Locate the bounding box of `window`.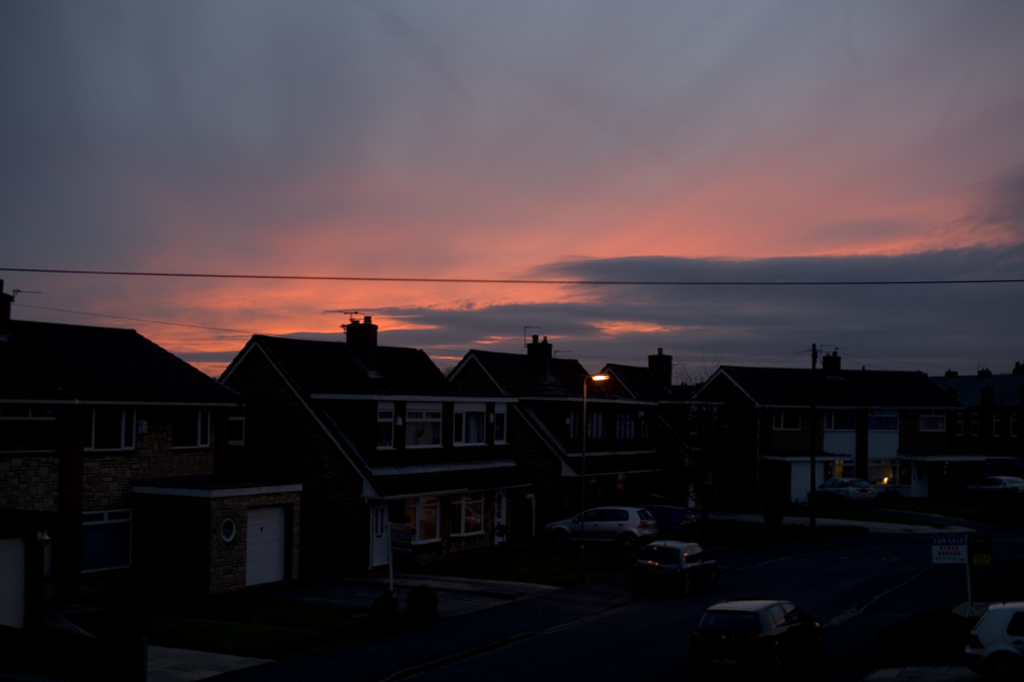
Bounding box: x1=404, y1=409, x2=442, y2=451.
